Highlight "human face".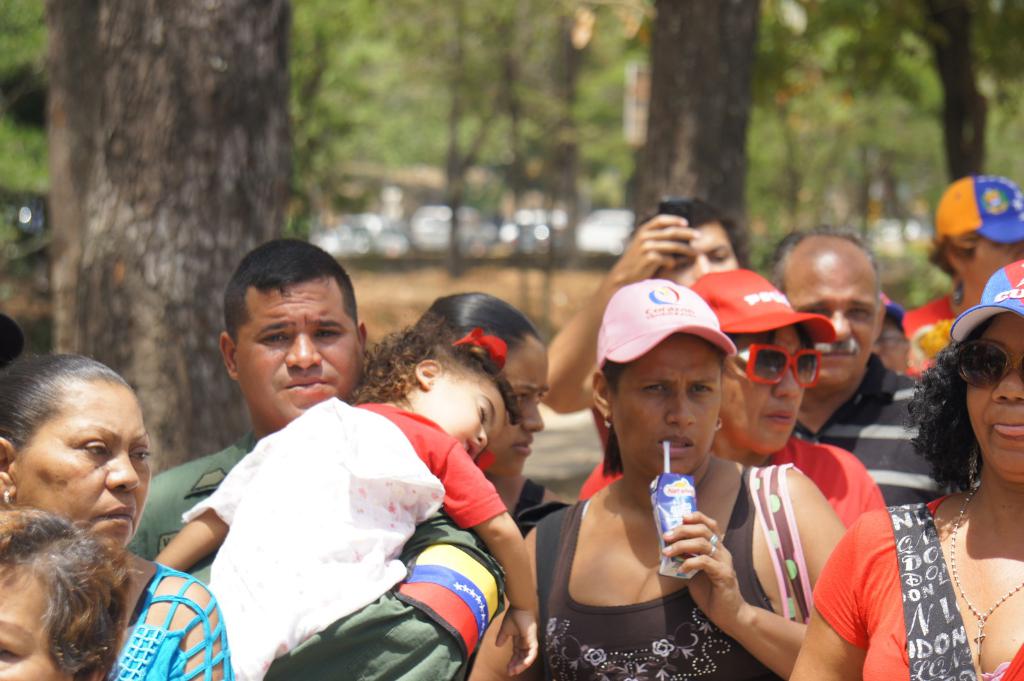
Highlighted region: 720:320:808:450.
